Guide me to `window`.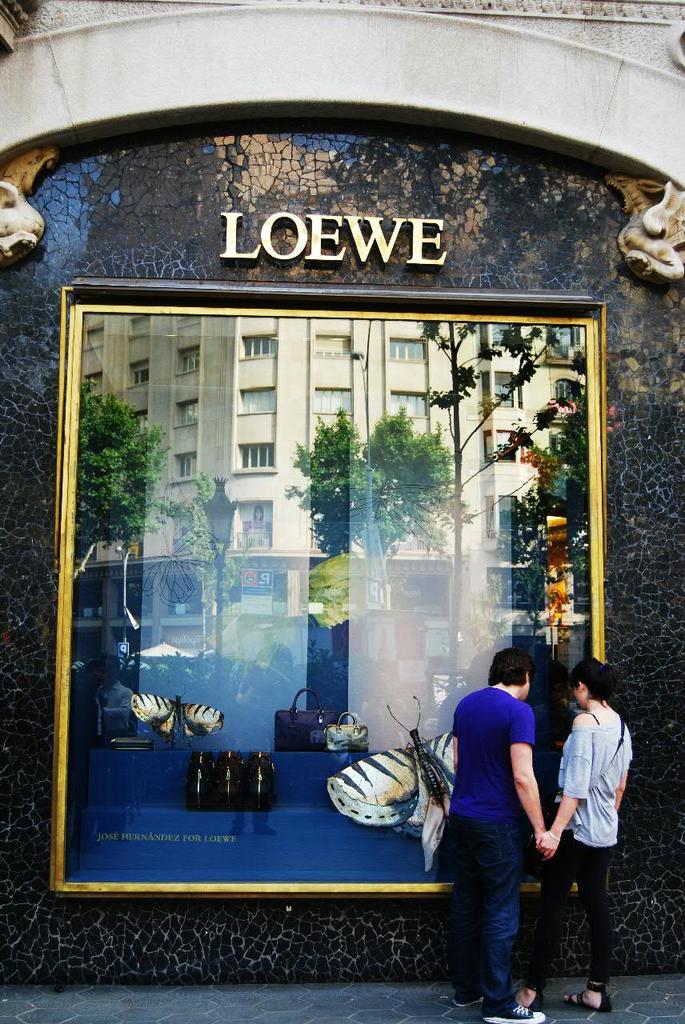
Guidance: x1=519, y1=388, x2=527, y2=414.
